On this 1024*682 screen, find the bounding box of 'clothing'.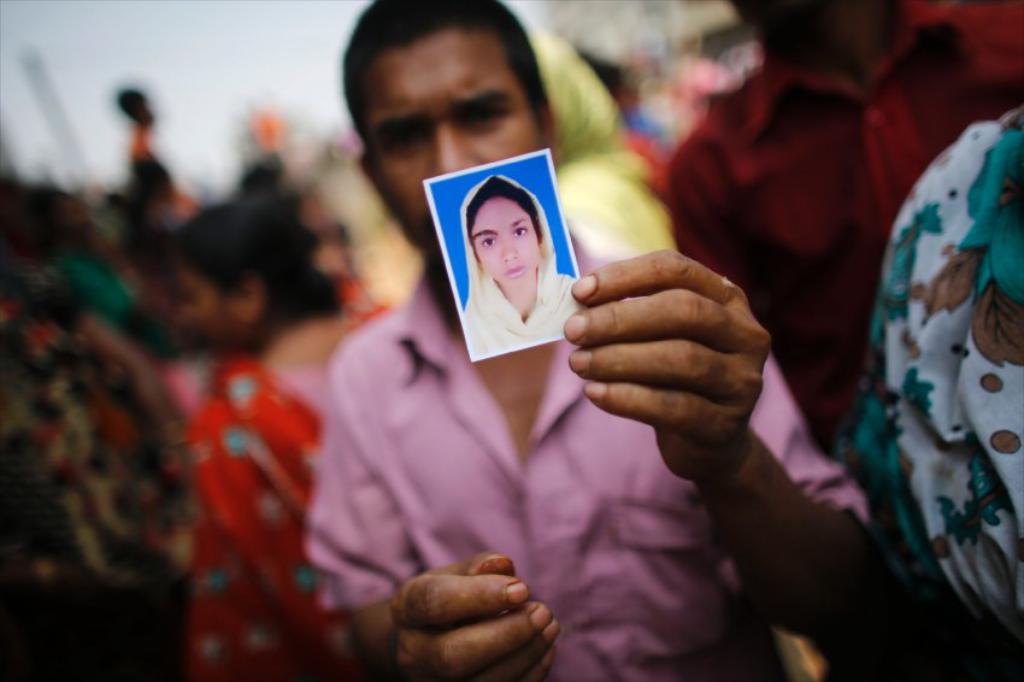
Bounding box: l=840, t=113, r=1023, b=681.
